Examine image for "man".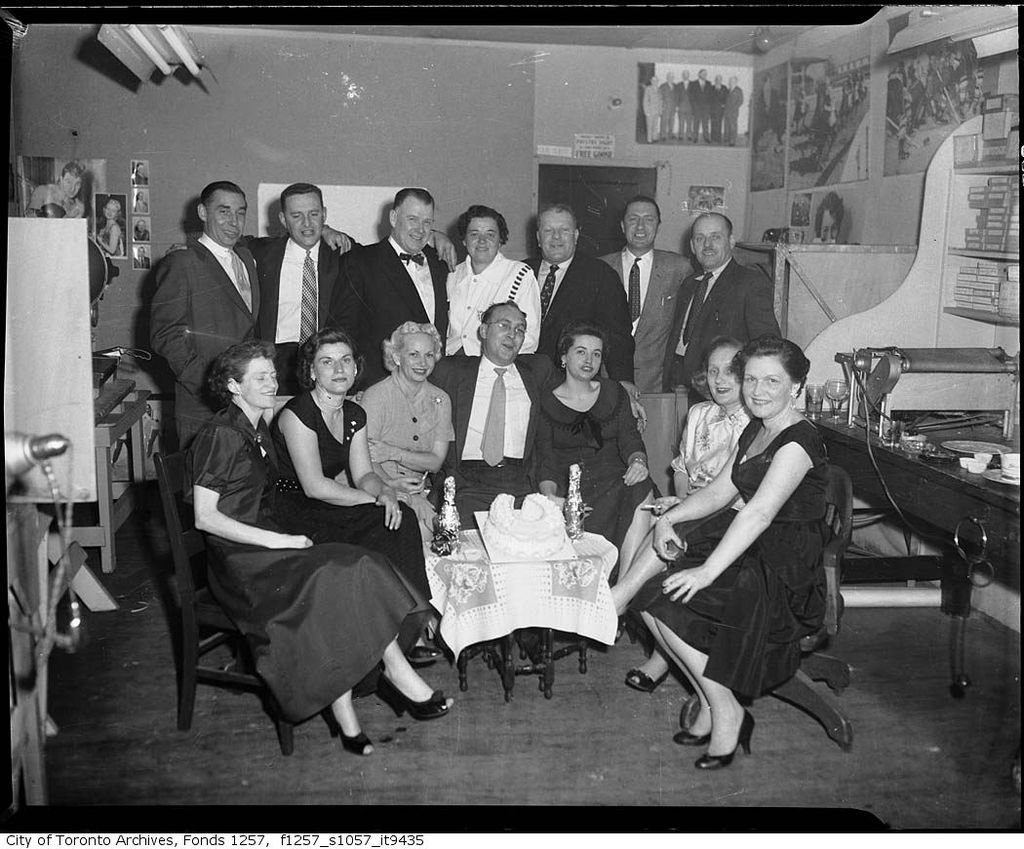
Examination result: bbox(641, 68, 745, 142).
